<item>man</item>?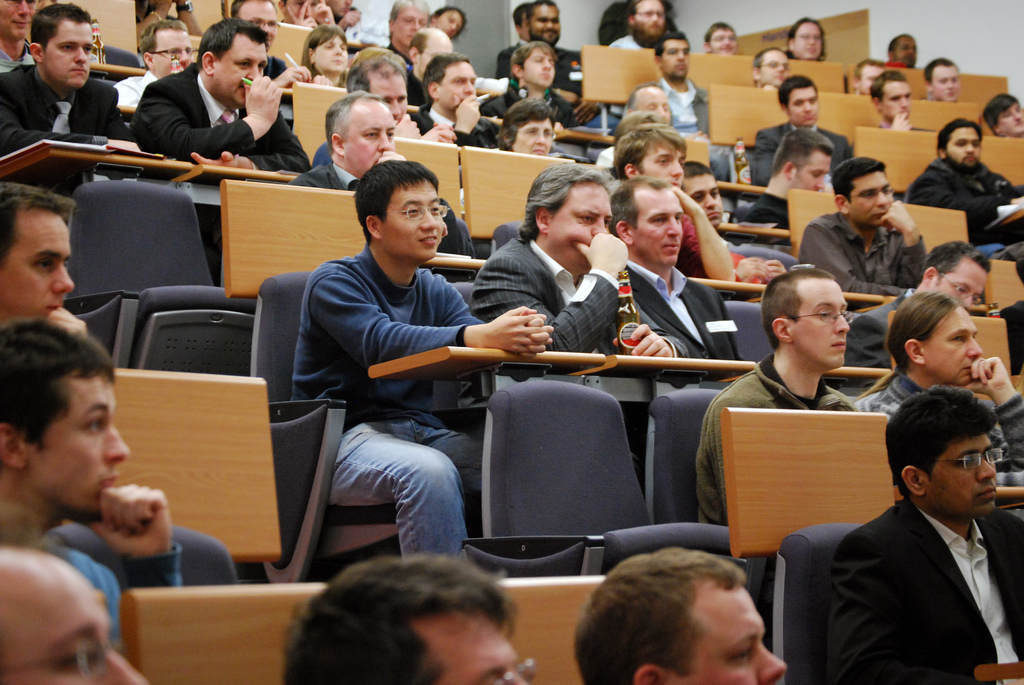
x1=779 y1=13 x2=830 y2=62
